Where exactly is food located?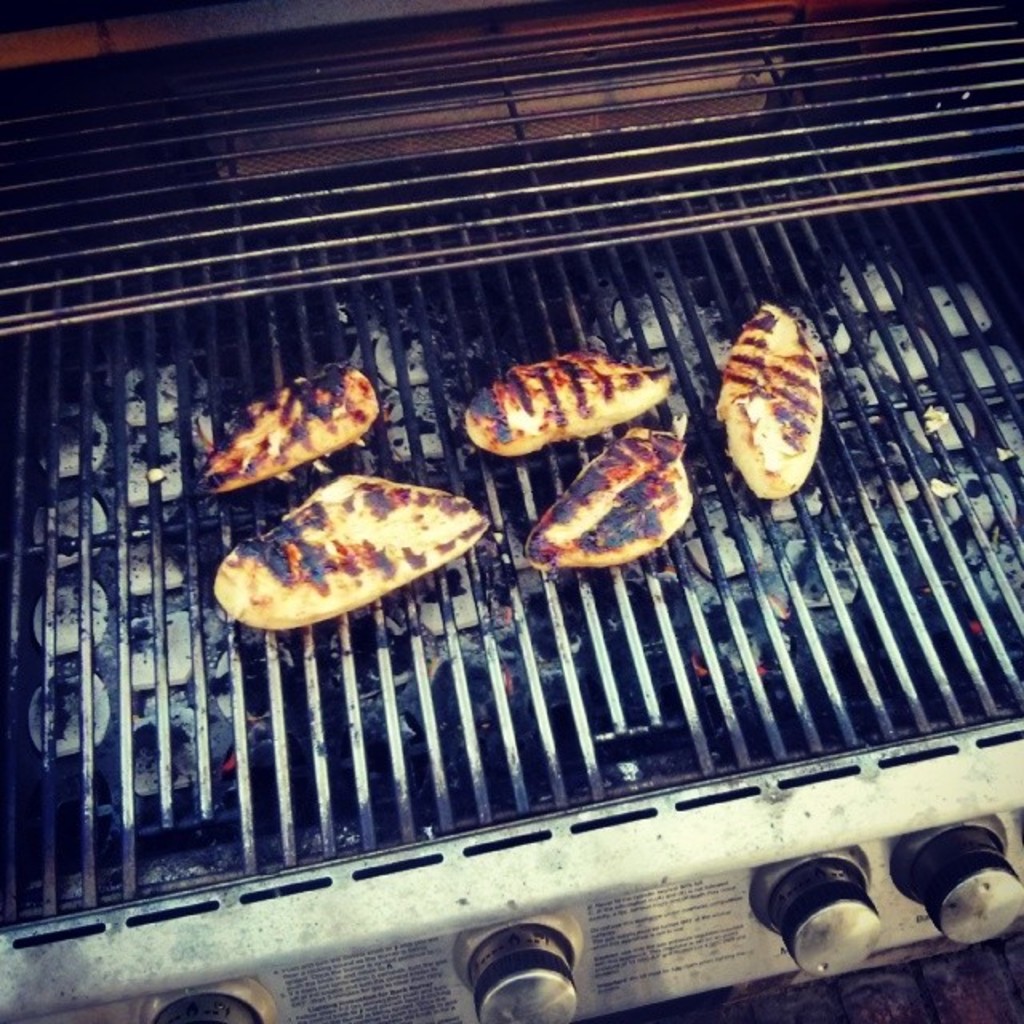
Its bounding box is 701 290 832 509.
